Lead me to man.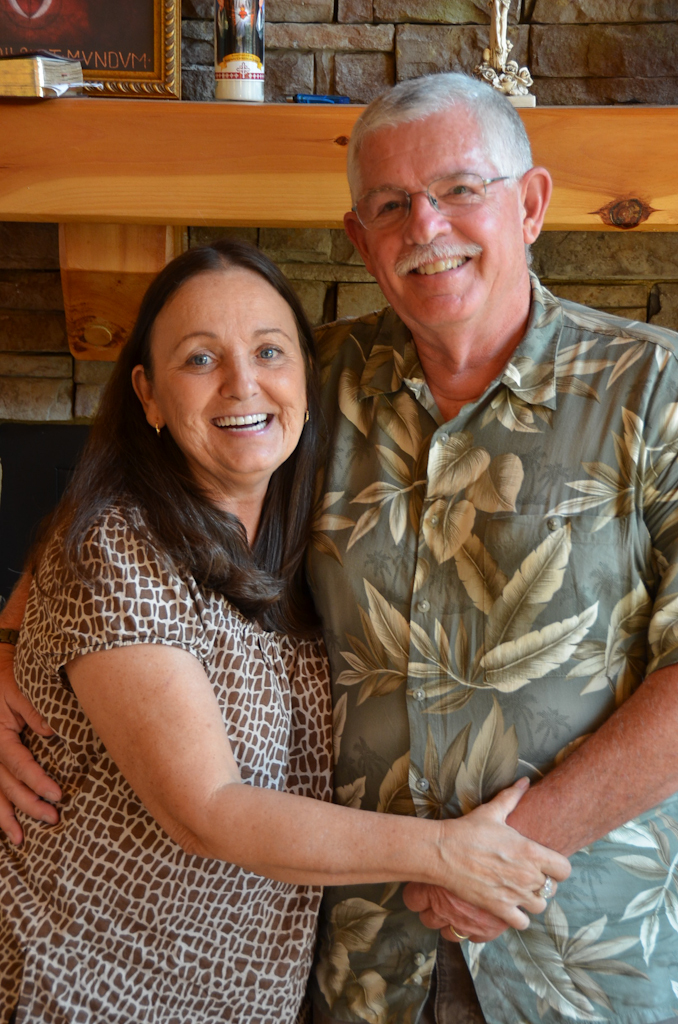
Lead to left=0, top=65, right=677, bottom=1023.
